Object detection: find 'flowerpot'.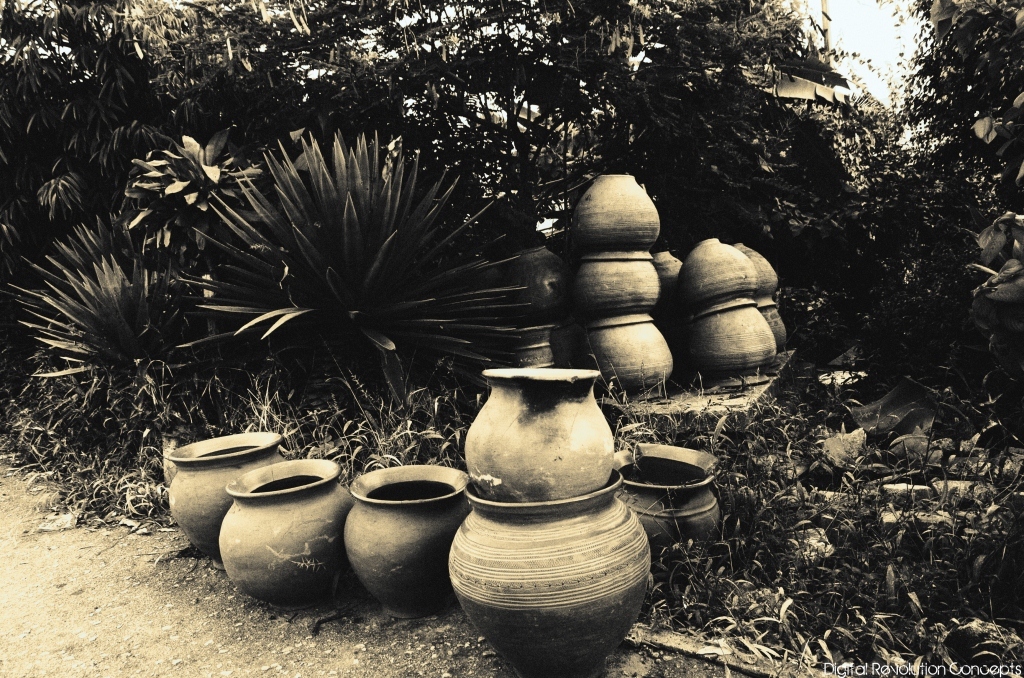
336, 451, 464, 615.
